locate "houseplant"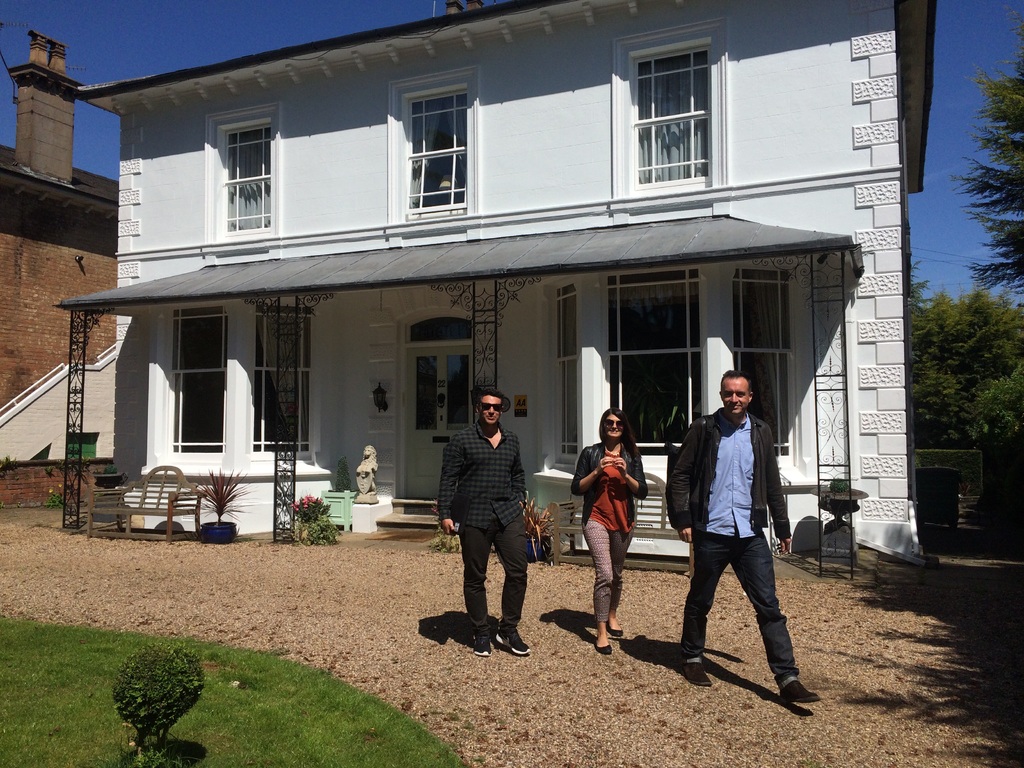
[527,485,558,566]
